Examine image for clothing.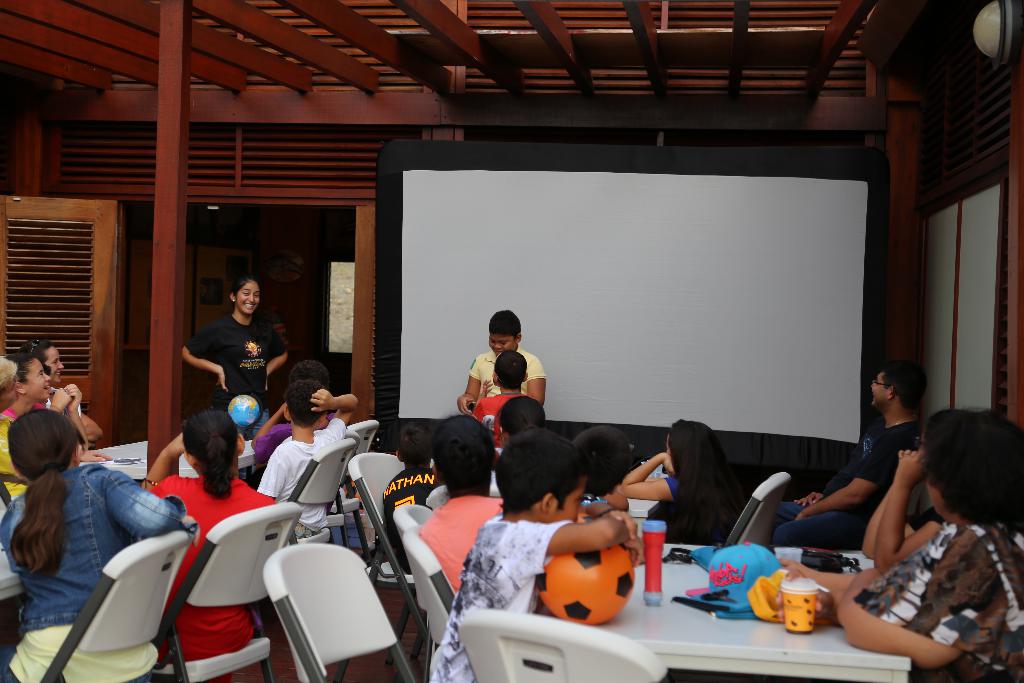
Examination result: pyautogui.locateOnScreen(644, 472, 732, 545).
